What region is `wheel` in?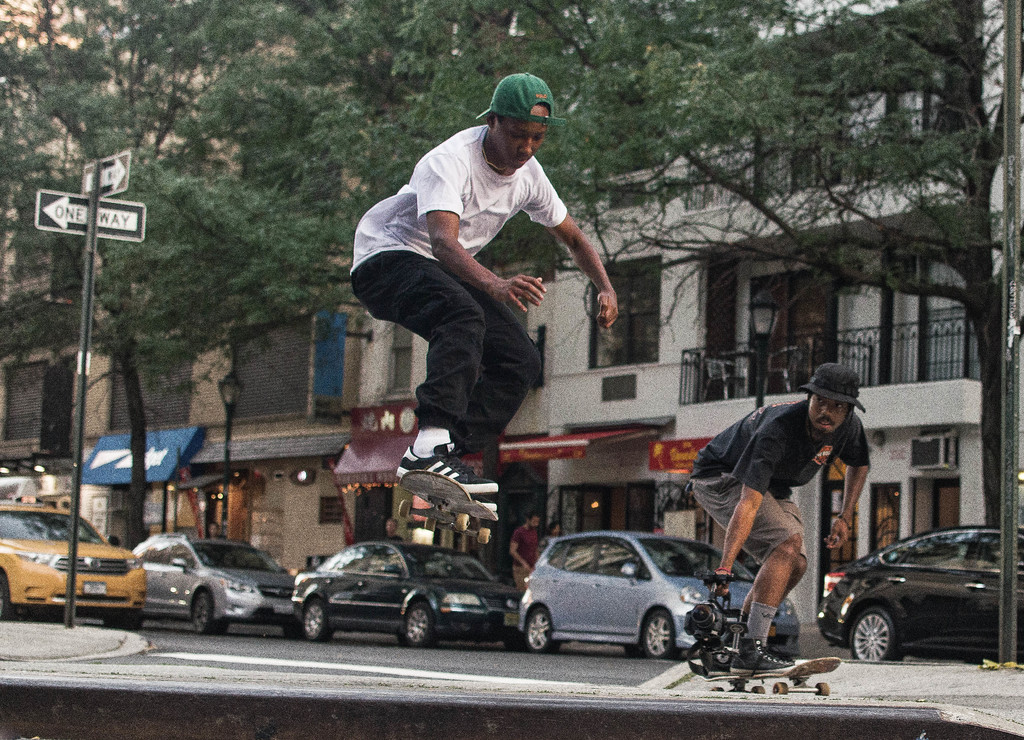
<bbox>637, 607, 672, 663</bbox>.
